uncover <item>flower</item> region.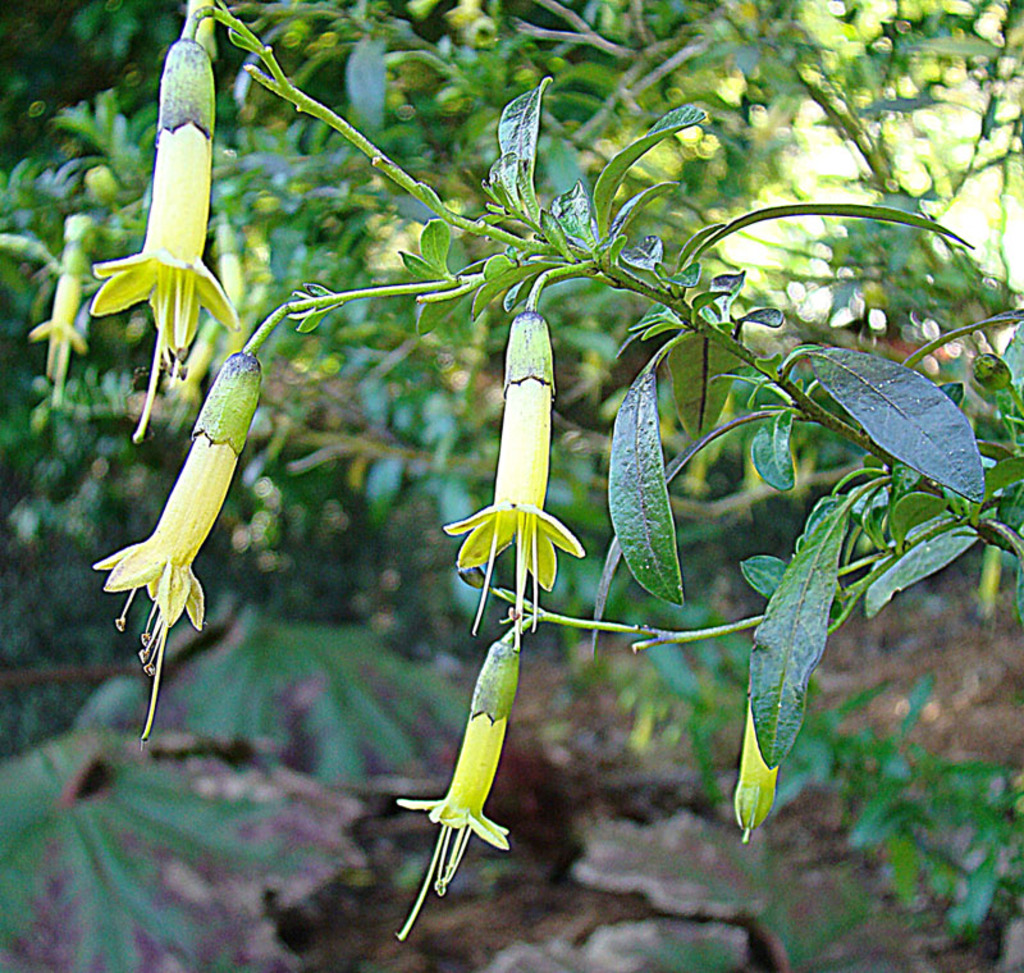
Uncovered: (left=731, top=705, right=781, bottom=841).
